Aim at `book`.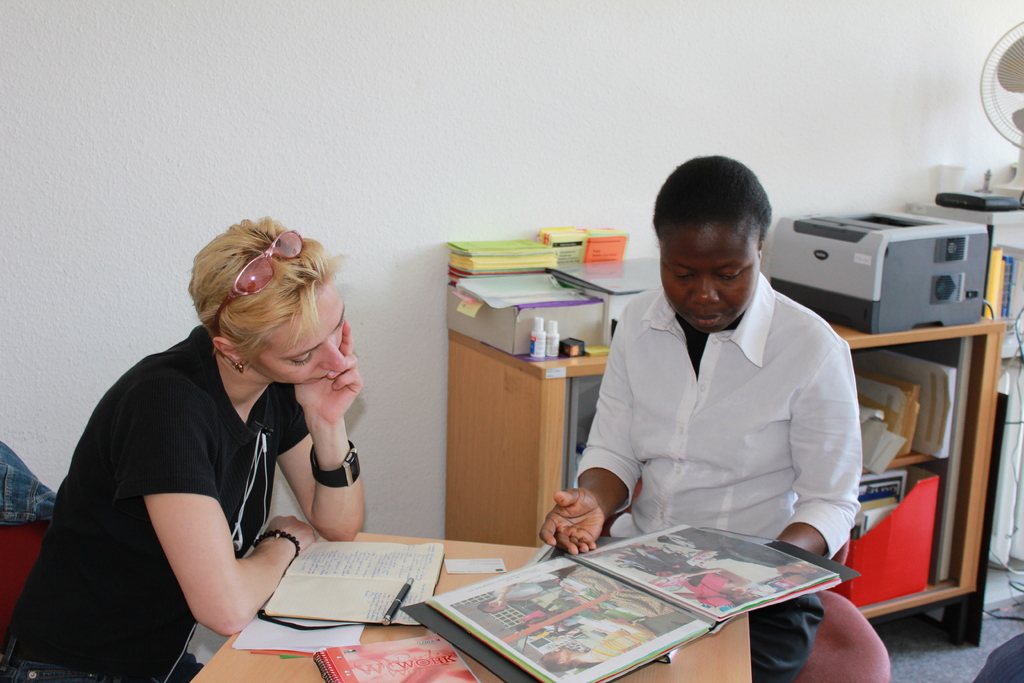
Aimed at bbox=(314, 625, 480, 682).
